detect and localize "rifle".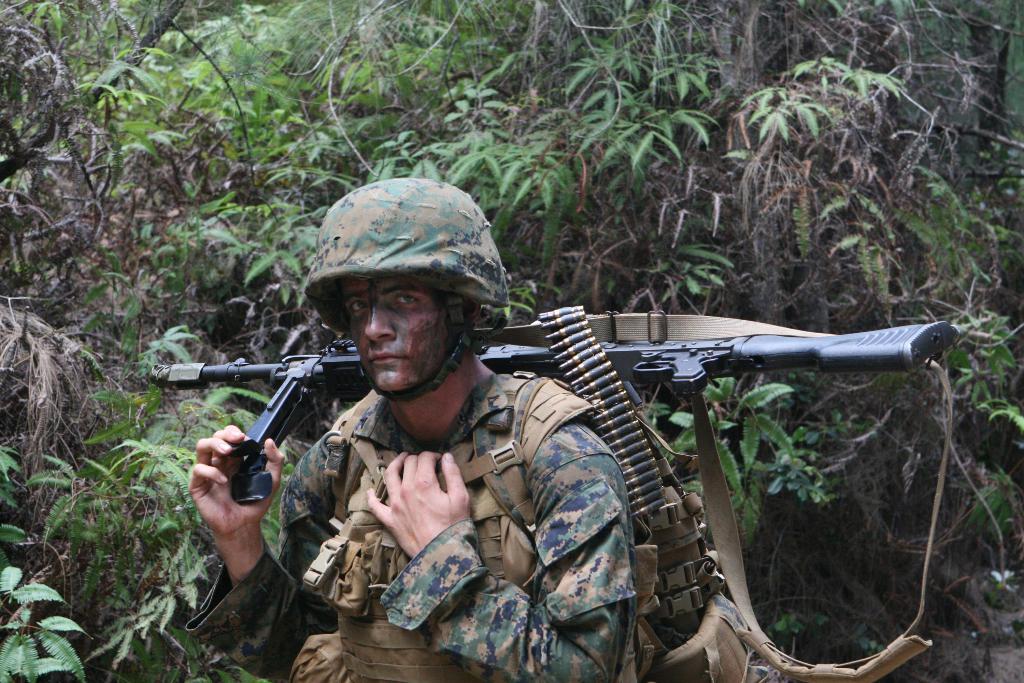
Localized at pyautogui.locateOnScreen(148, 320, 959, 507).
